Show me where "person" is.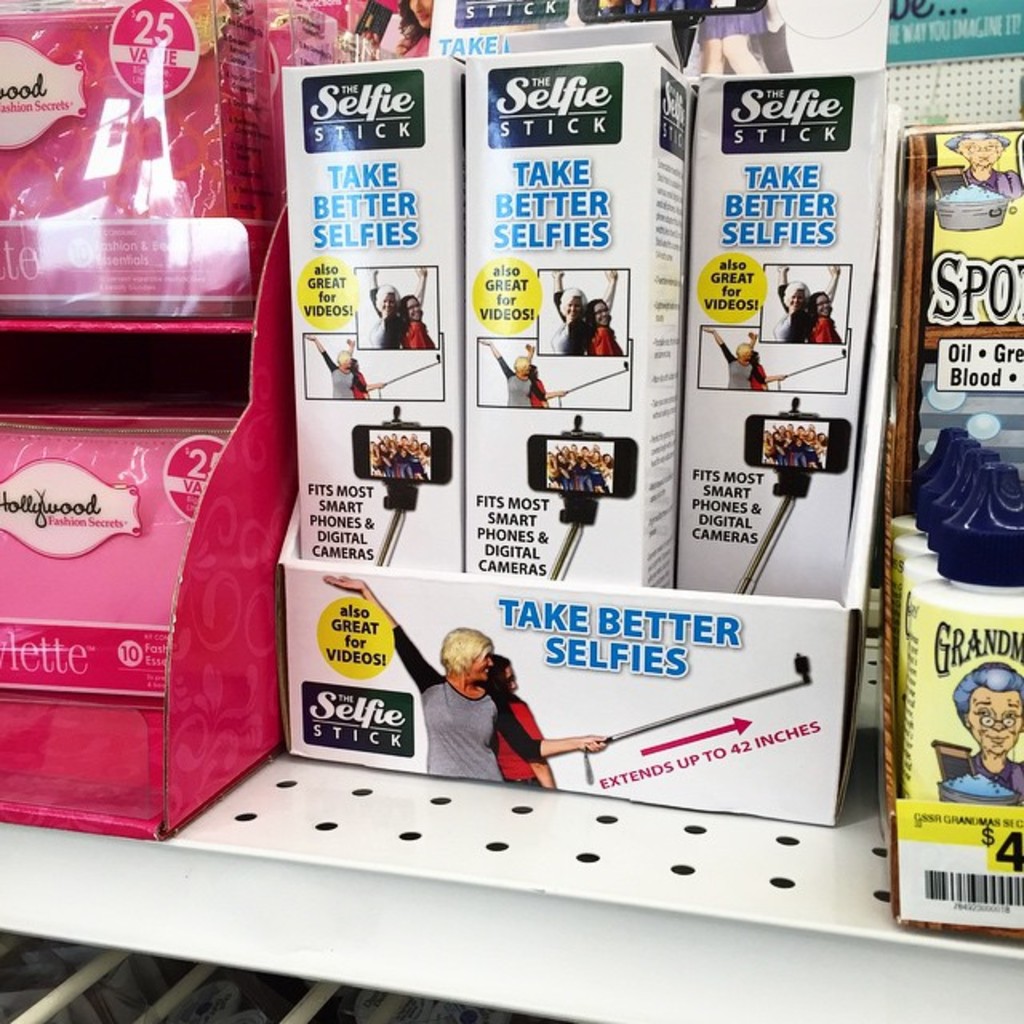
"person" is at detection(549, 267, 589, 349).
